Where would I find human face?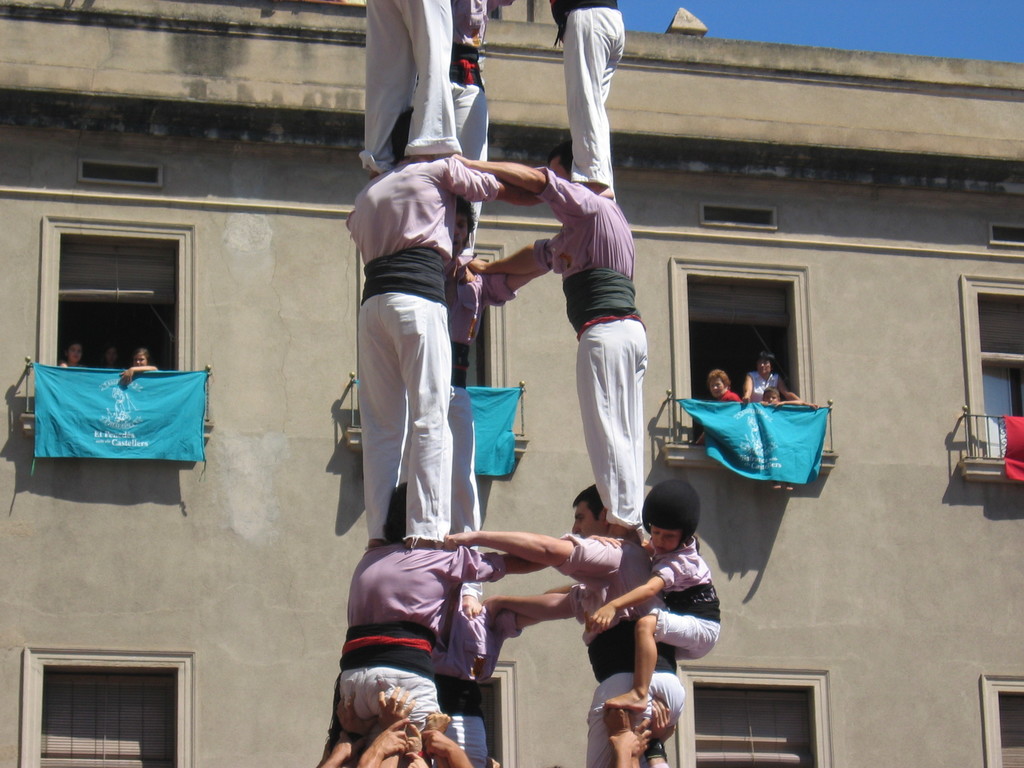
At region(651, 527, 692, 557).
